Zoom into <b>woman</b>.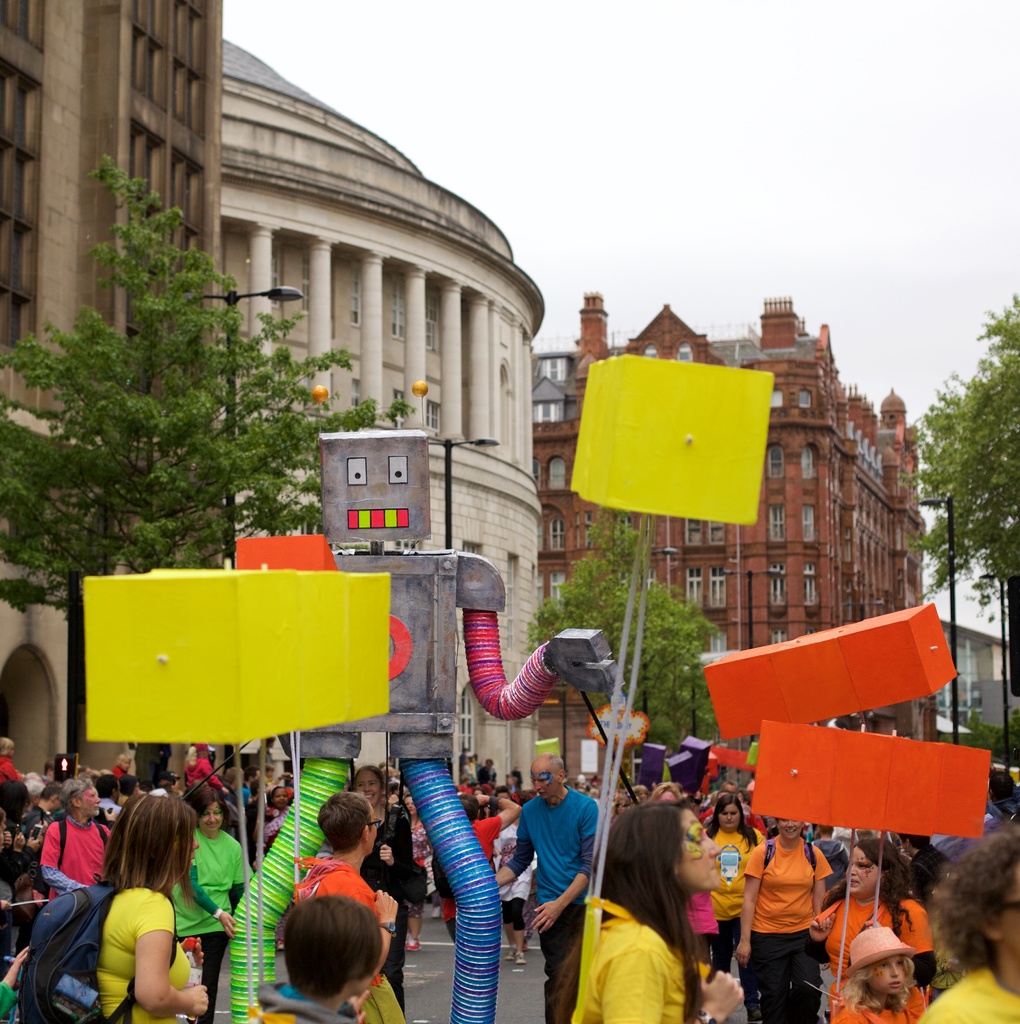
Zoom target: [left=95, top=796, right=216, bottom=1023].
